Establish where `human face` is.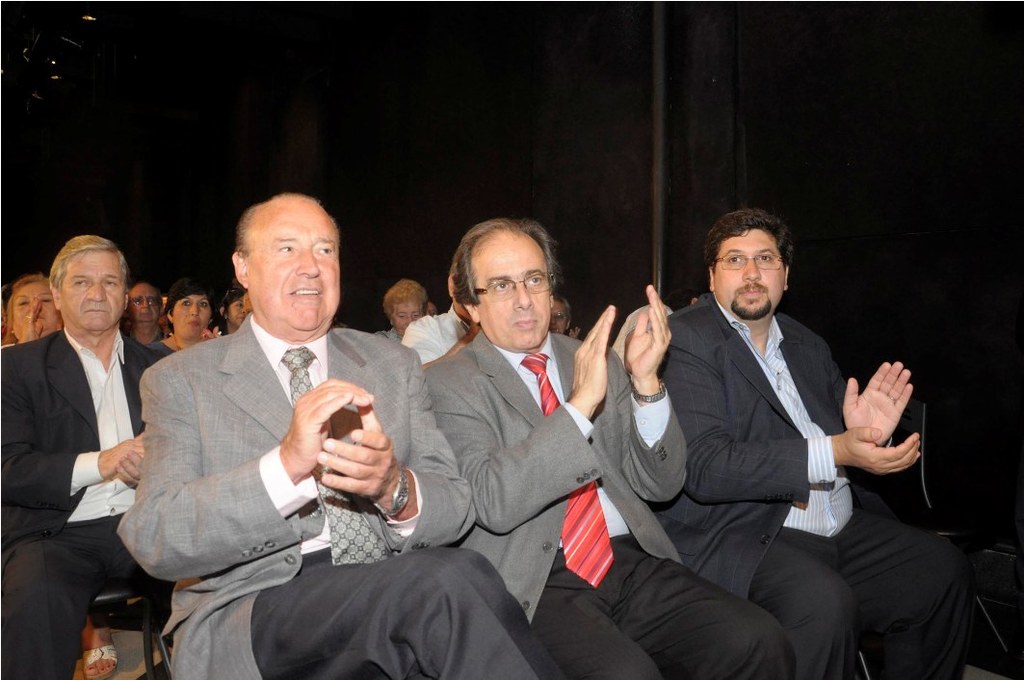
Established at crop(172, 296, 213, 339).
